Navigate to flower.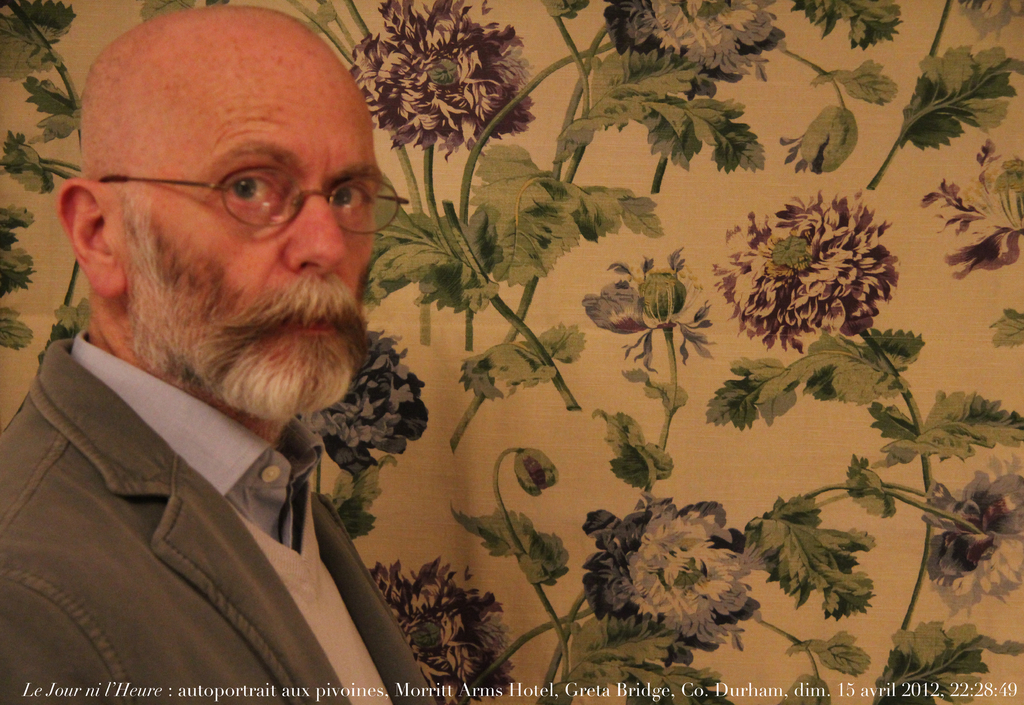
Navigation target: 568/491/760/681.
